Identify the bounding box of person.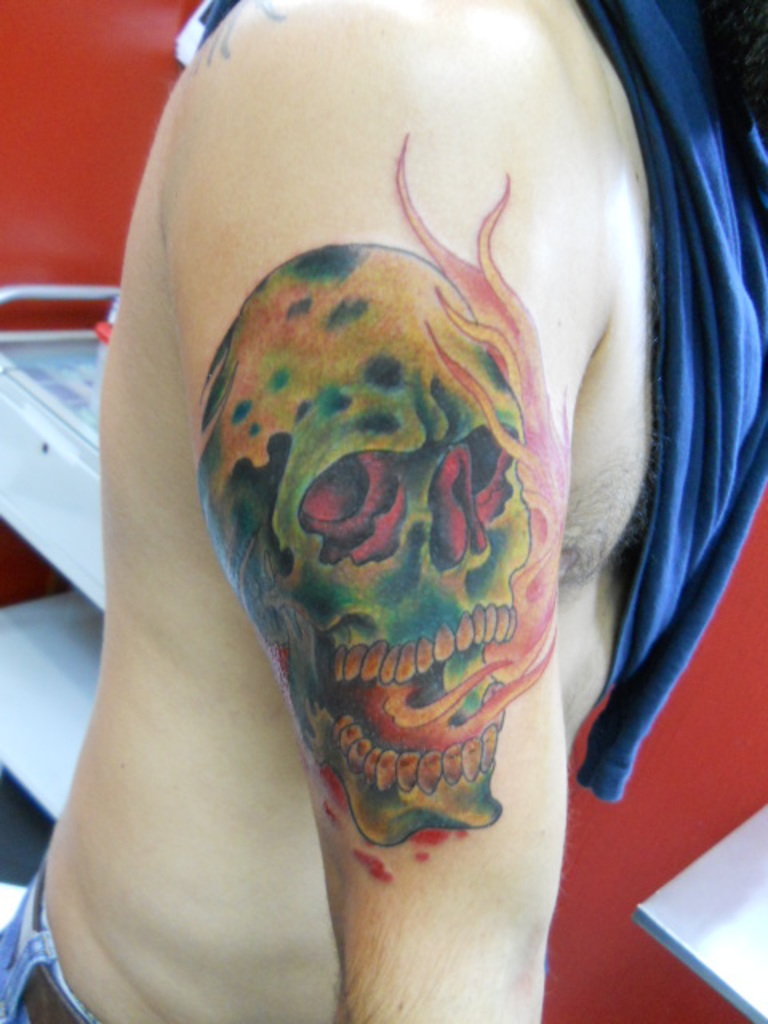
x1=0, y1=0, x2=766, y2=1022.
